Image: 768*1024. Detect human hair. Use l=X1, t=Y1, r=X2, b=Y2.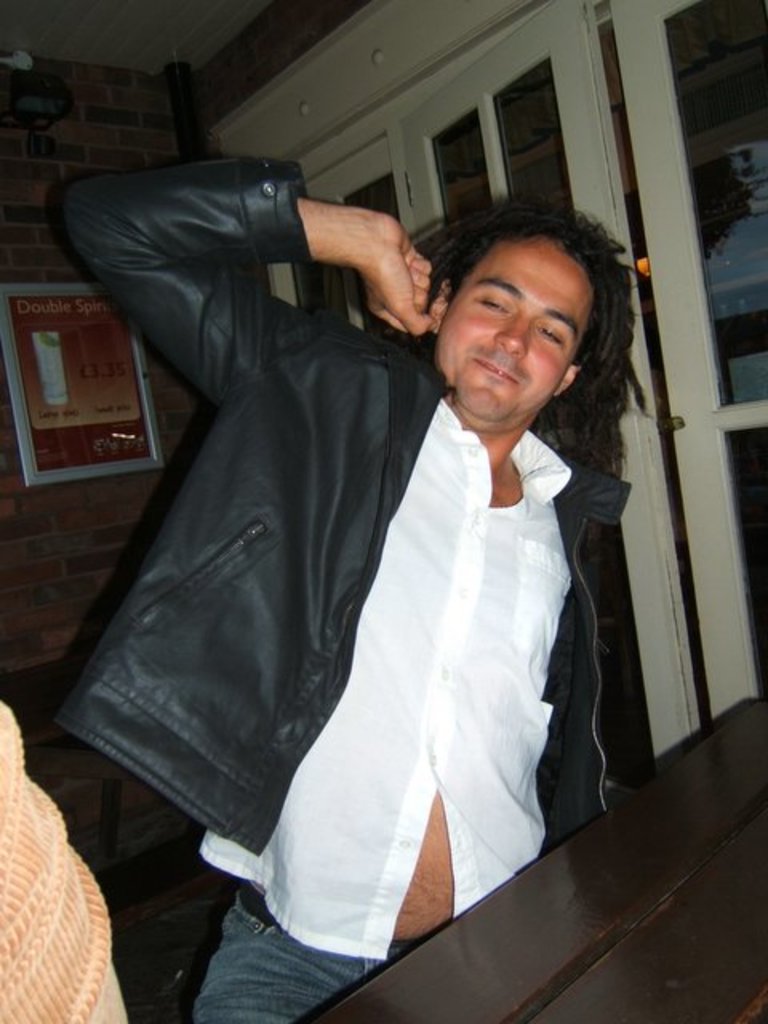
l=413, t=187, r=614, b=440.
